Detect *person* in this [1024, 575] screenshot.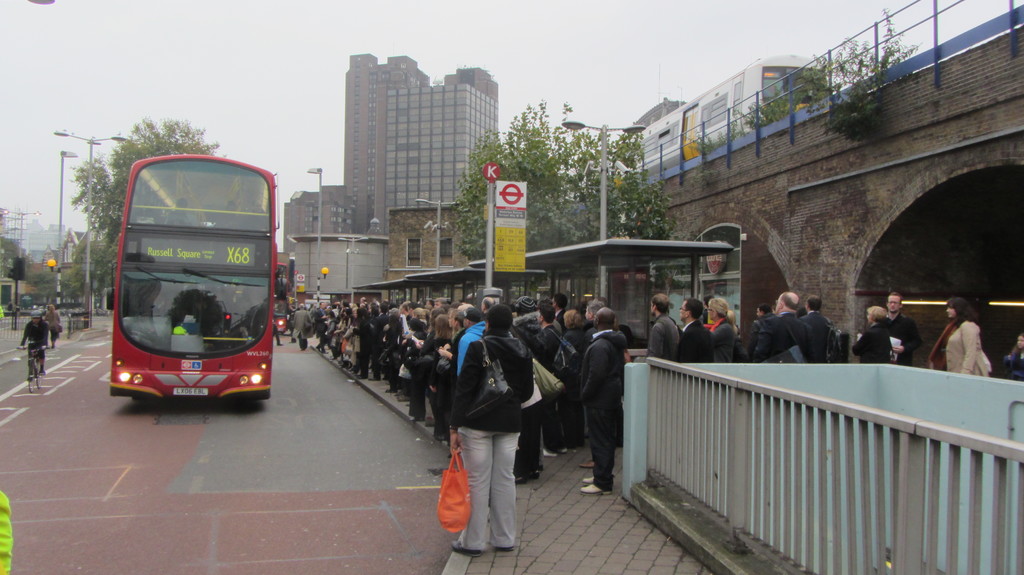
Detection: crop(19, 316, 51, 381).
